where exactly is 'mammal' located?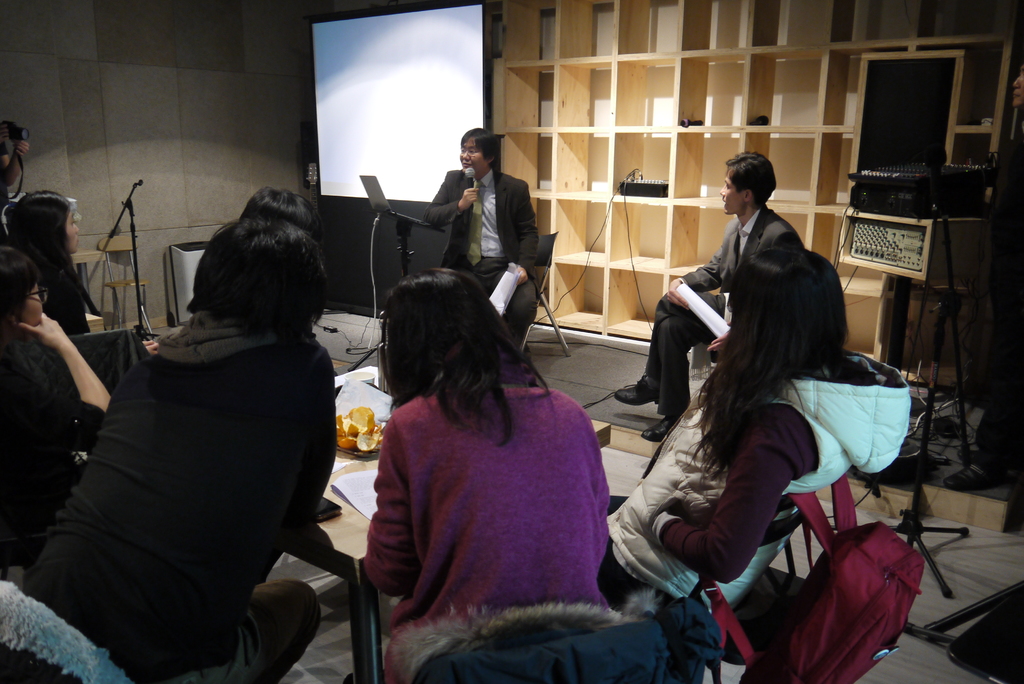
Its bounding box is bbox(340, 259, 636, 649).
